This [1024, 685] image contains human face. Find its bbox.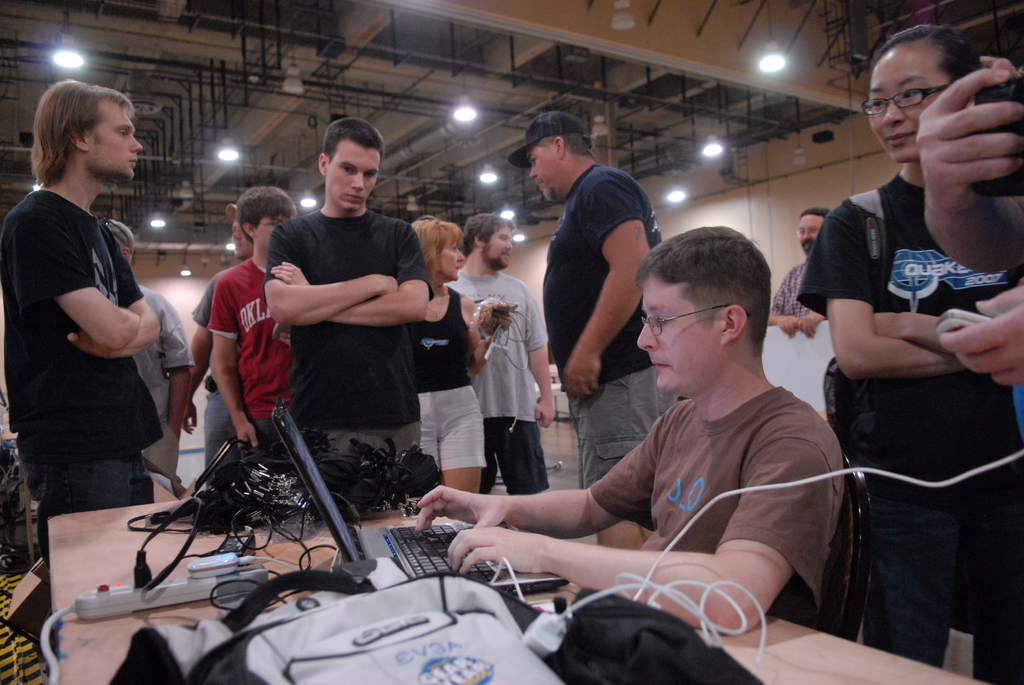
[529, 140, 557, 205].
